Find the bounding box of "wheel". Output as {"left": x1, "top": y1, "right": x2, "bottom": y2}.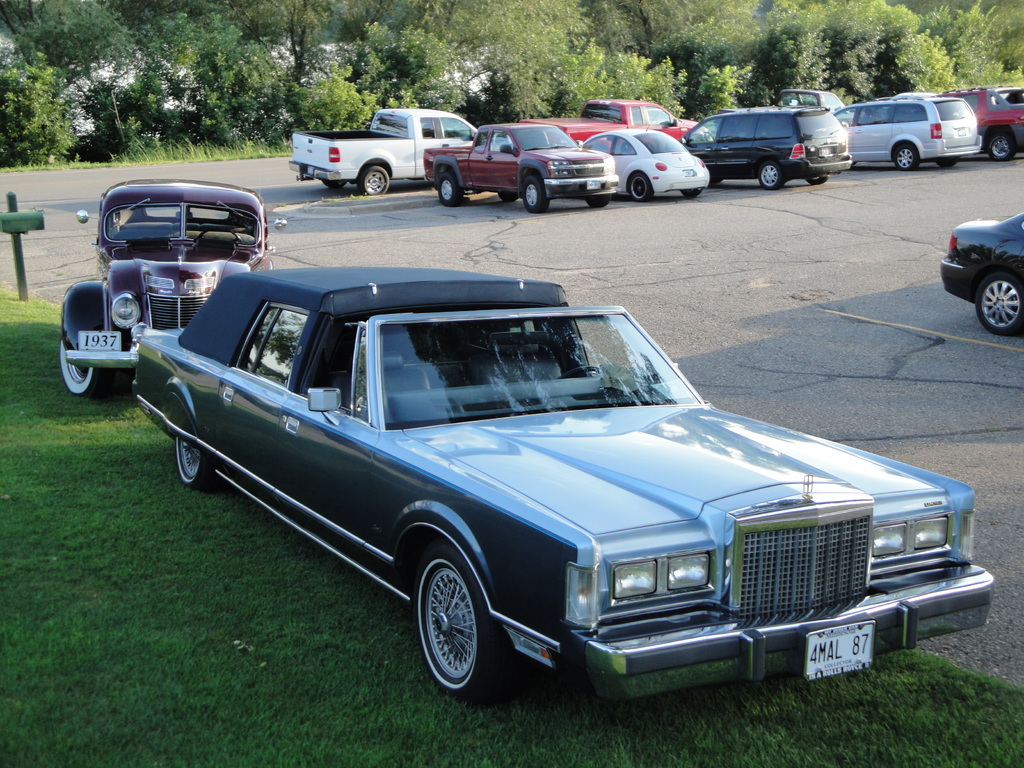
{"left": 440, "top": 175, "right": 463, "bottom": 207}.
